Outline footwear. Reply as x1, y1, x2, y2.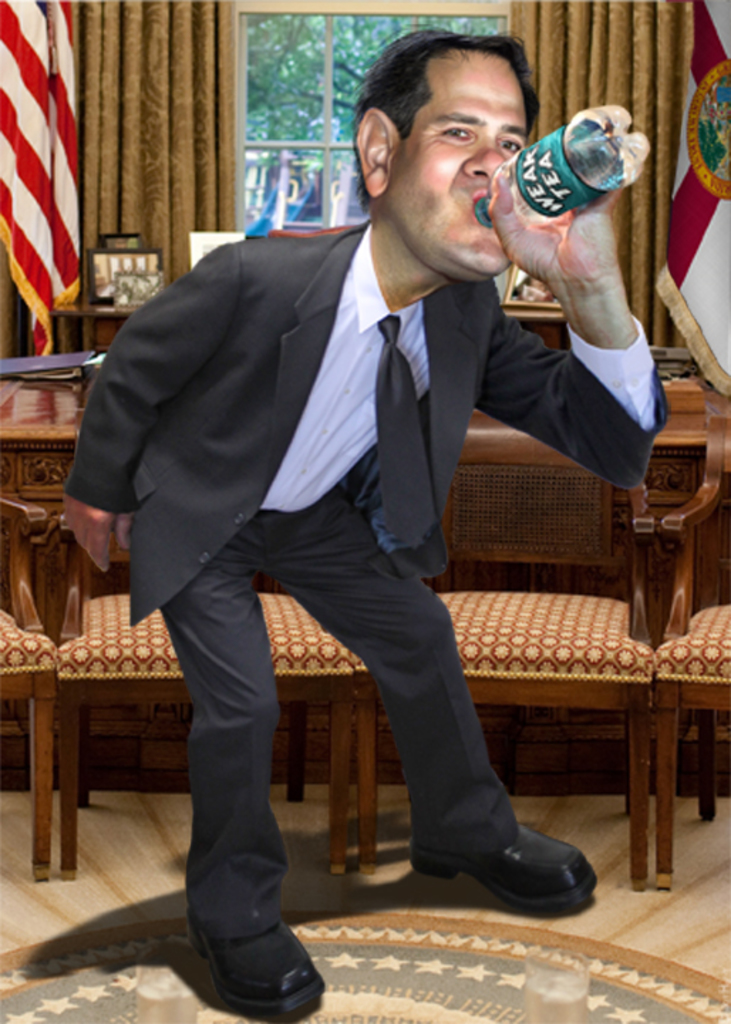
438, 811, 616, 922.
